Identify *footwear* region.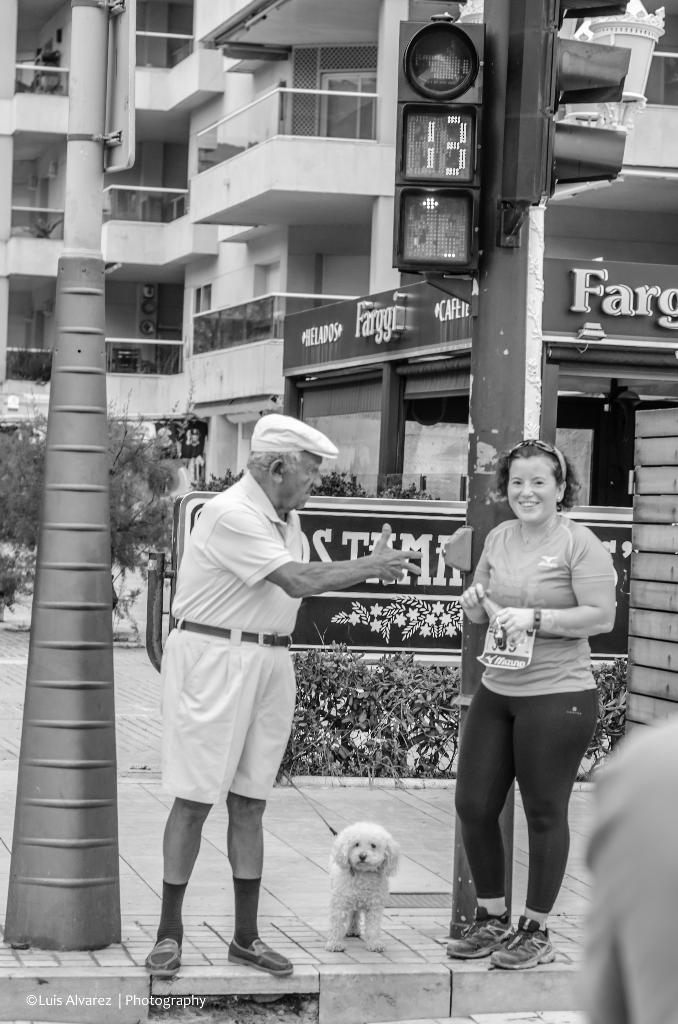
Region: 144,934,188,977.
